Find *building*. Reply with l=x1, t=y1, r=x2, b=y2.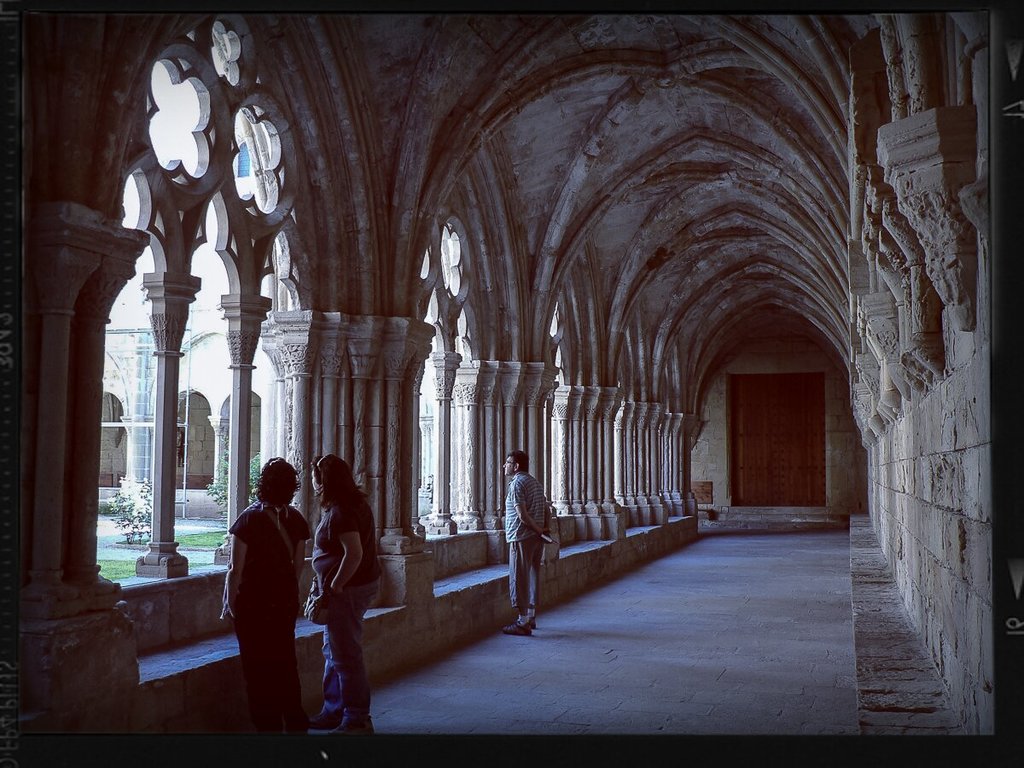
l=0, t=0, r=1023, b=767.
